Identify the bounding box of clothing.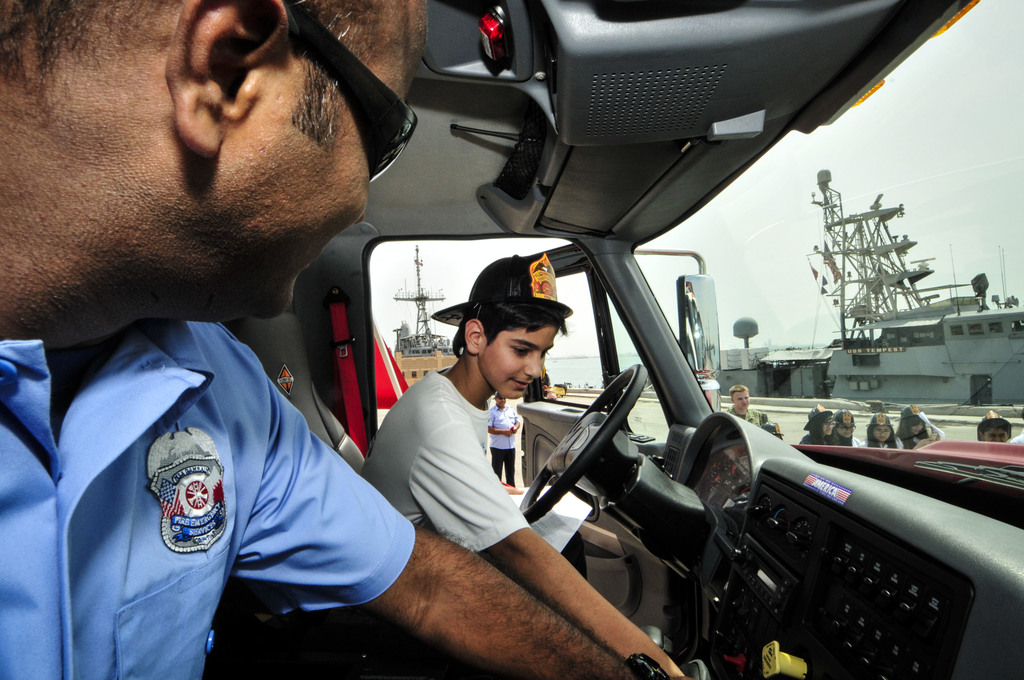
l=904, t=420, r=940, b=455.
